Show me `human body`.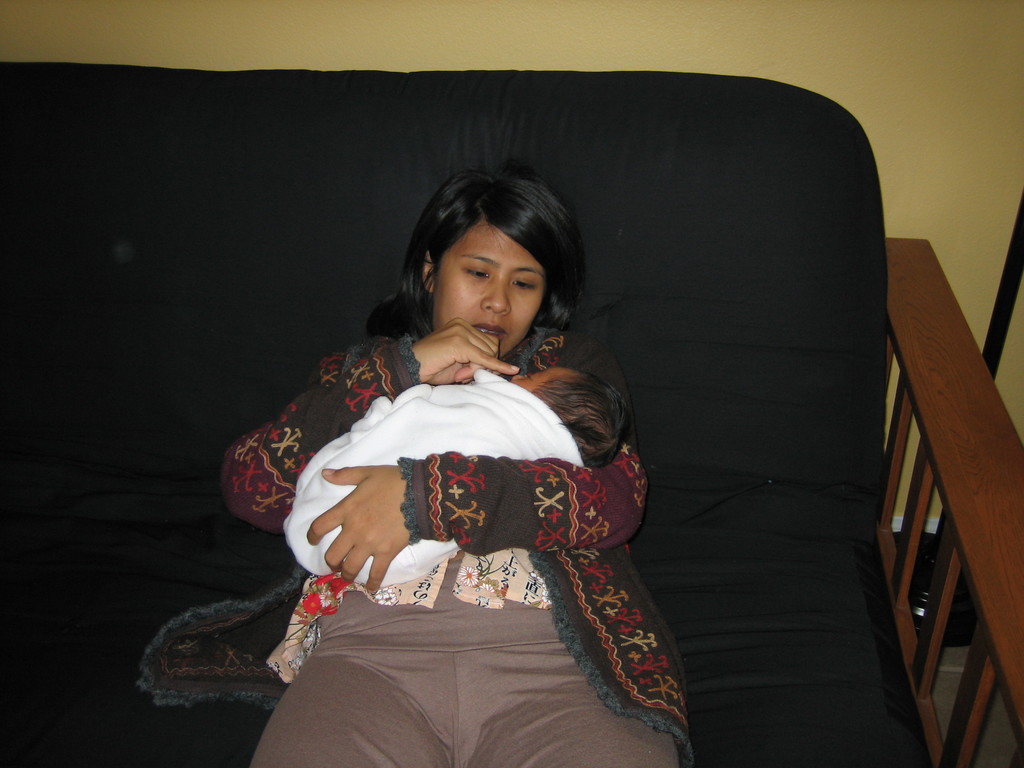
`human body` is here: {"left": 255, "top": 164, "right": 737, "bottom": 758}.
